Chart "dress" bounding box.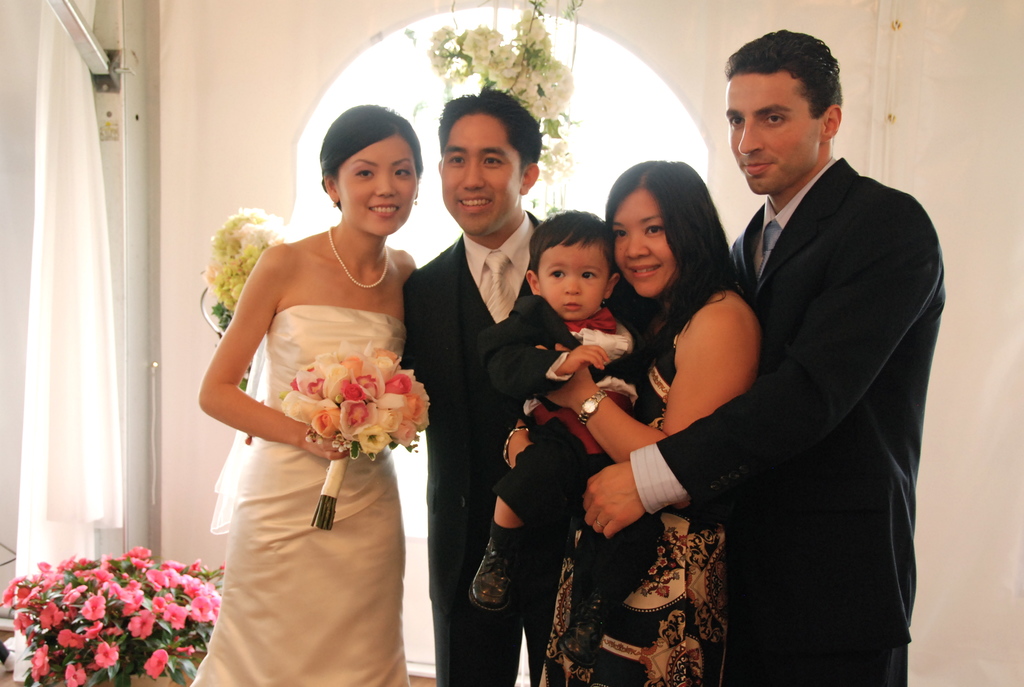
Charted: crop(534, 328, 729, 686).
